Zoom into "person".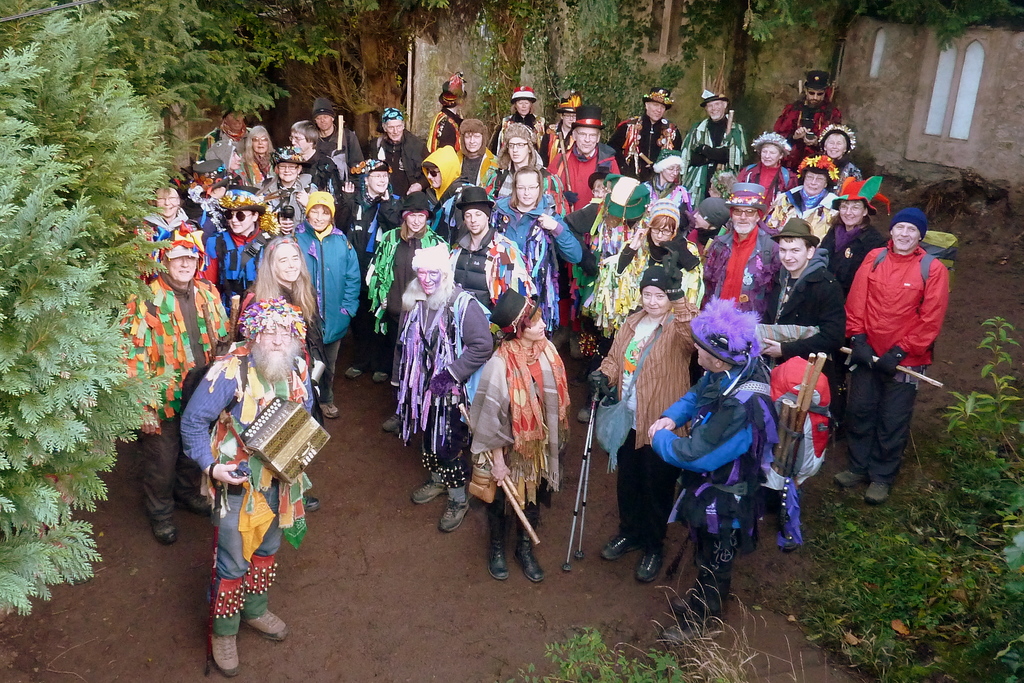
Zoom target: {"left": 208, "top": 100, "right": 253, "bottom": 173}.
